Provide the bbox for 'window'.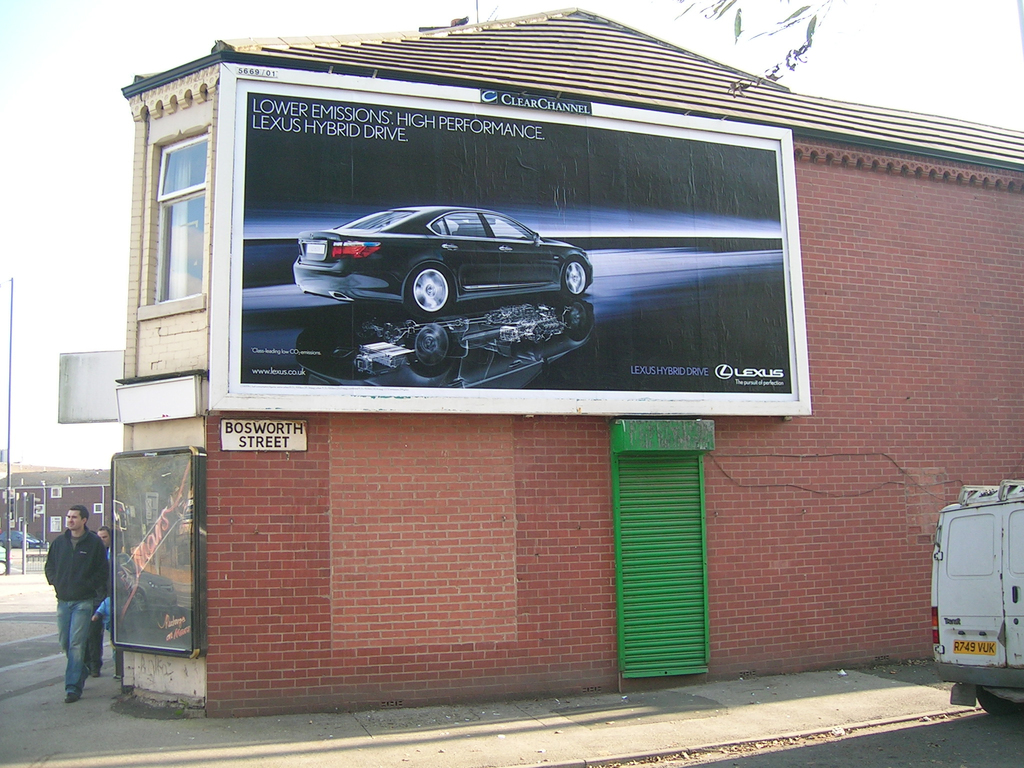
x1=128, y1=67, x2=216, y2=341.
